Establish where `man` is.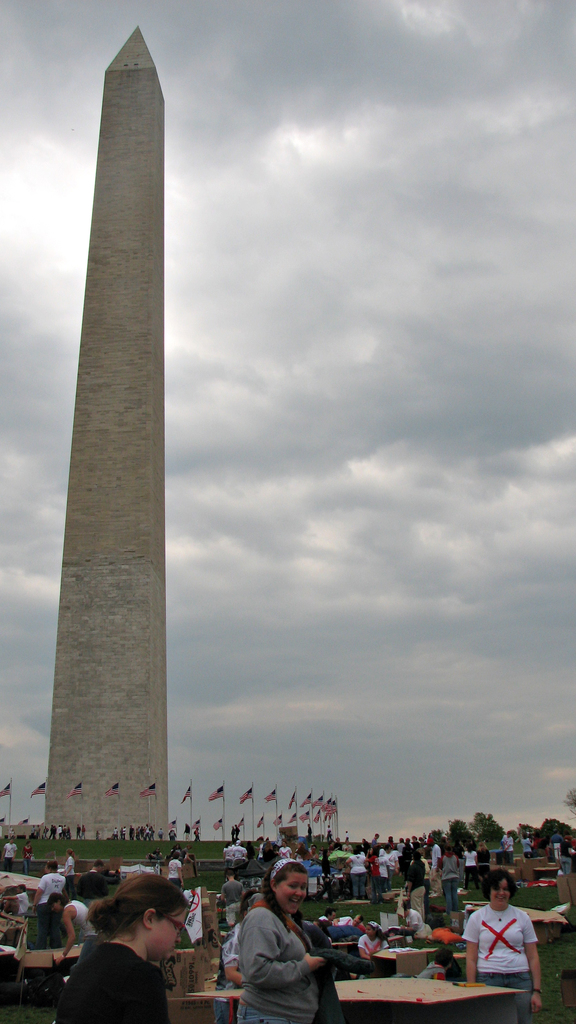
Established at {"left": 27, "top": 855, "right": 67, "bottom": 947}.
